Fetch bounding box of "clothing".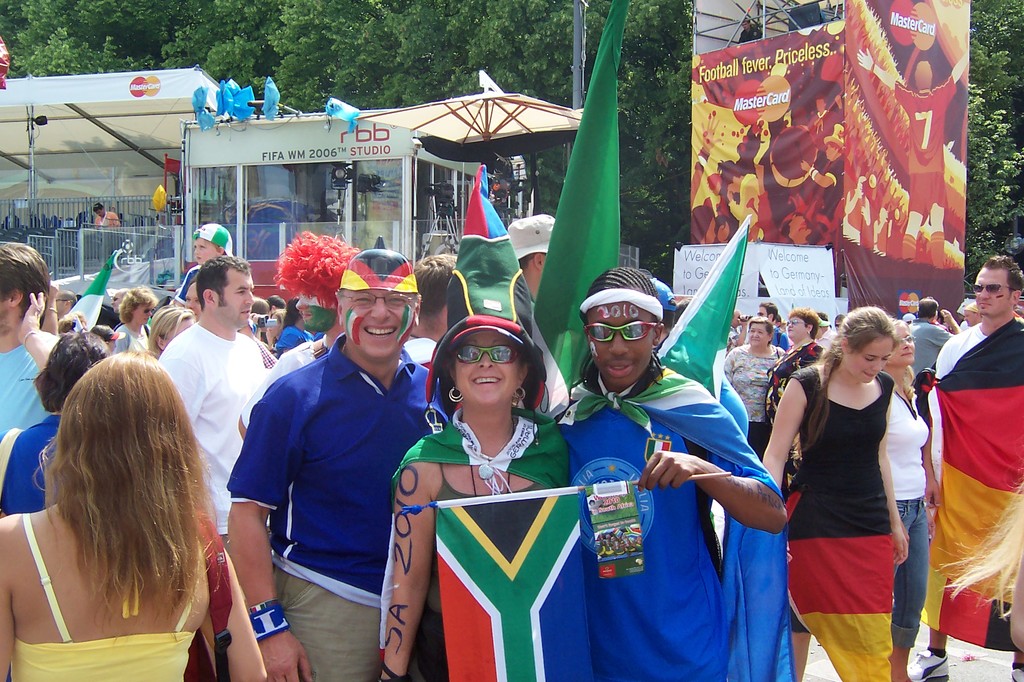
Bbox: Rect(387, 395, 572, 681).
